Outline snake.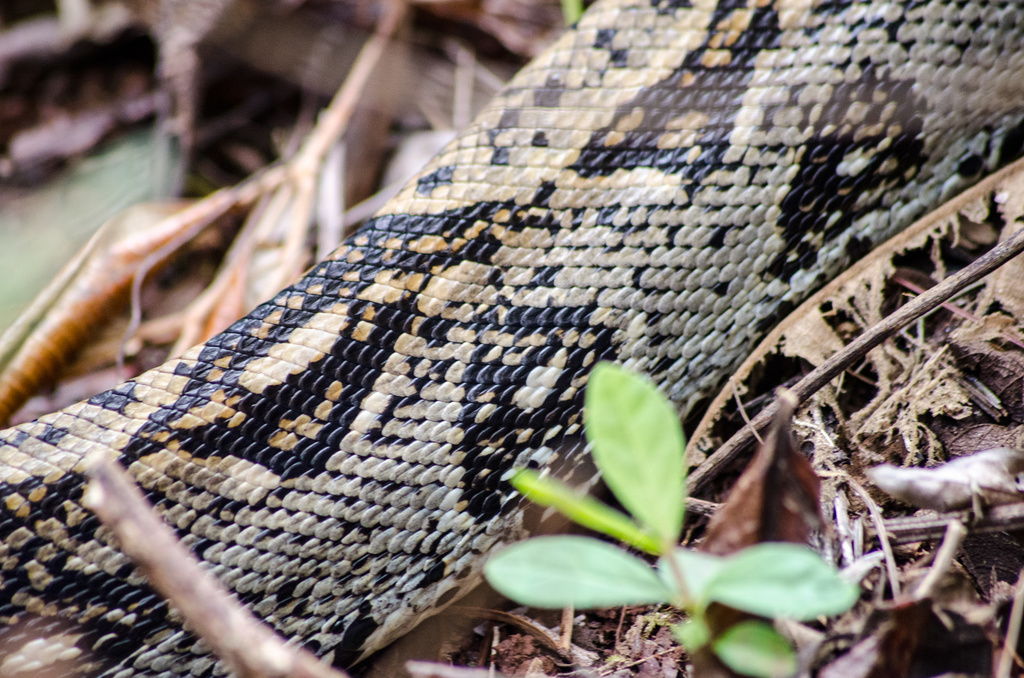
Outline: detection(0, 0, 1023, 677).
